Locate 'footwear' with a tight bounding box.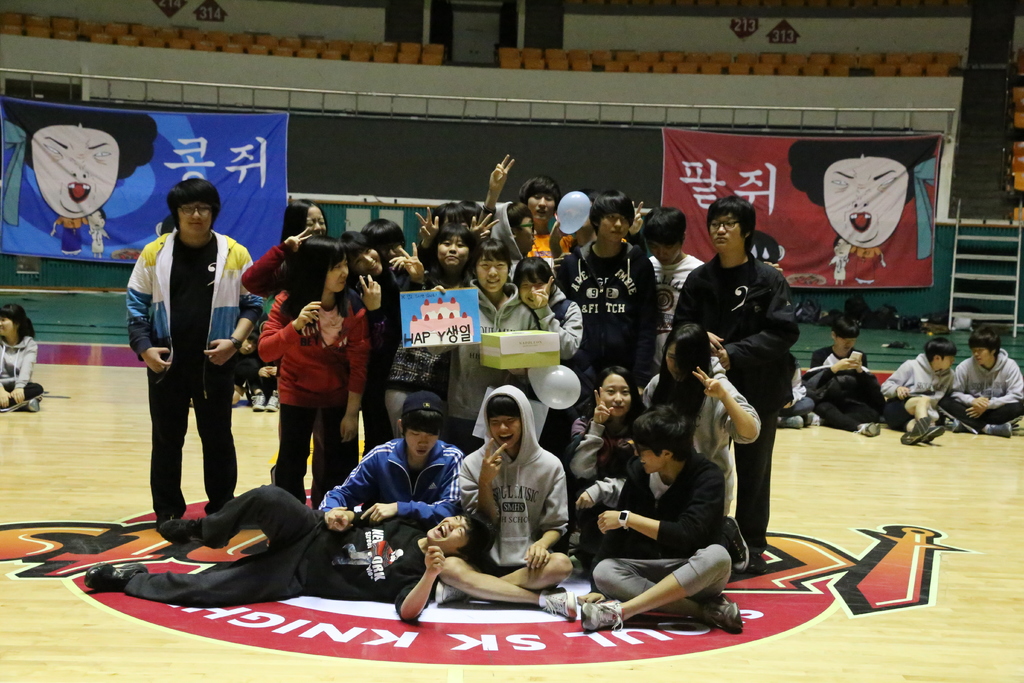
Rect(247, 395, 269, 411).
